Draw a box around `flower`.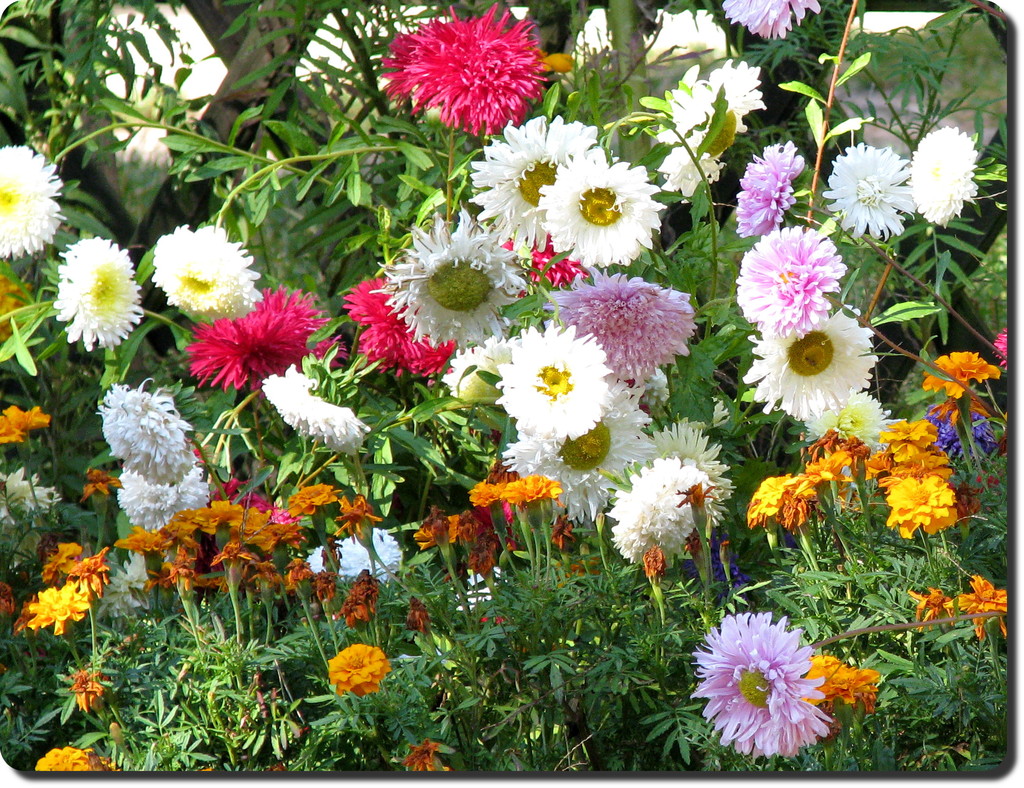
crop(406, 597, 428, 634).
